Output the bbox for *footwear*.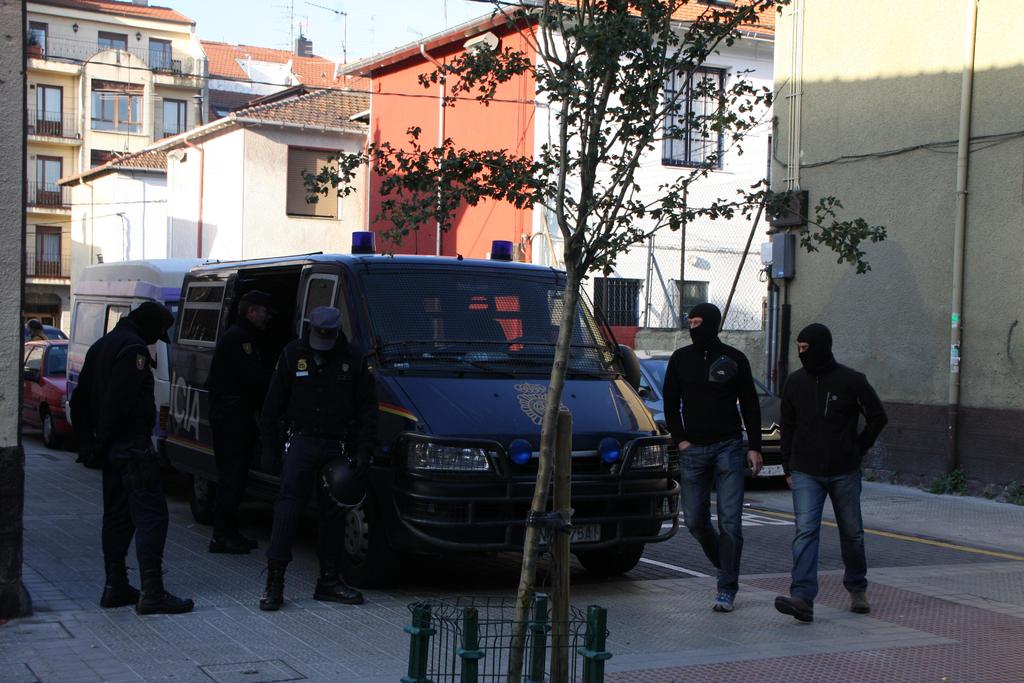
[left=850, top=587, right=876, bottom=617].
